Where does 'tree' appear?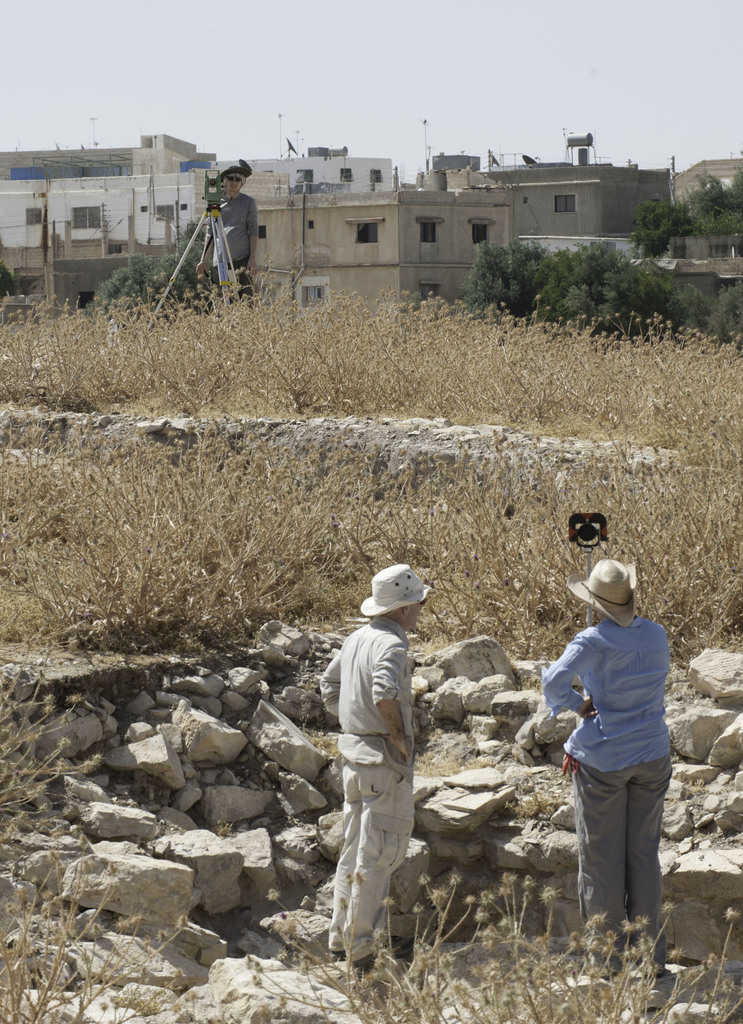
Appears at l=99, t=264, r=151, b=323.
